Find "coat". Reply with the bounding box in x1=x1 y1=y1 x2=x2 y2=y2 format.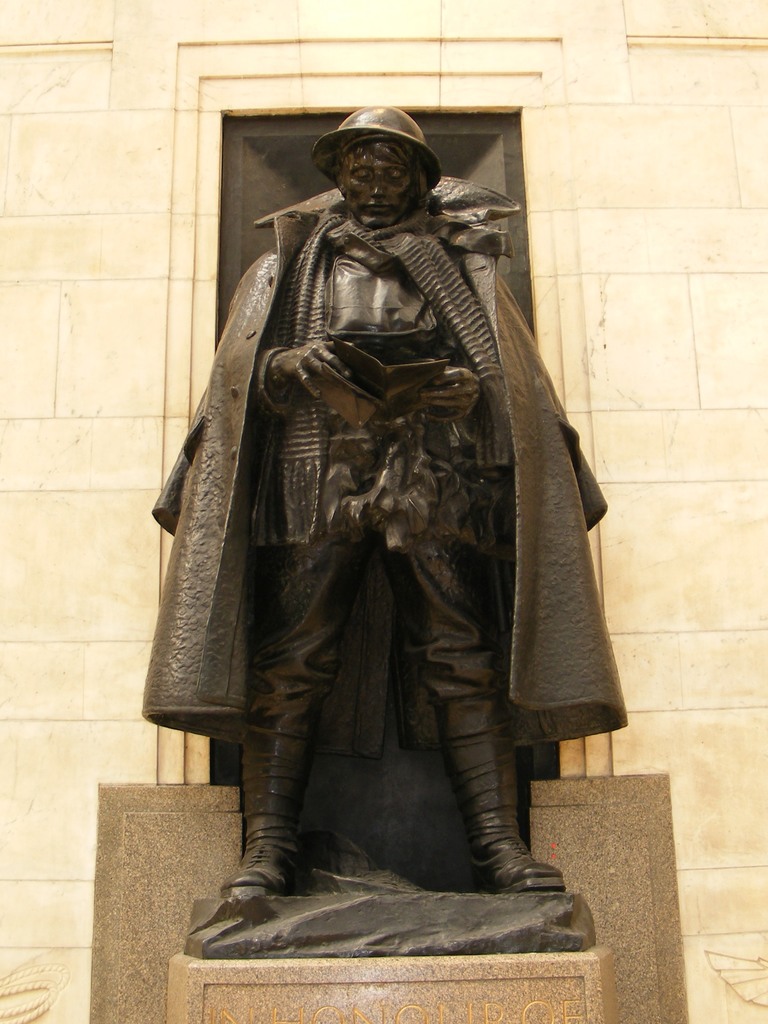
x1=140 y1=171 x2=627 y2=754.
